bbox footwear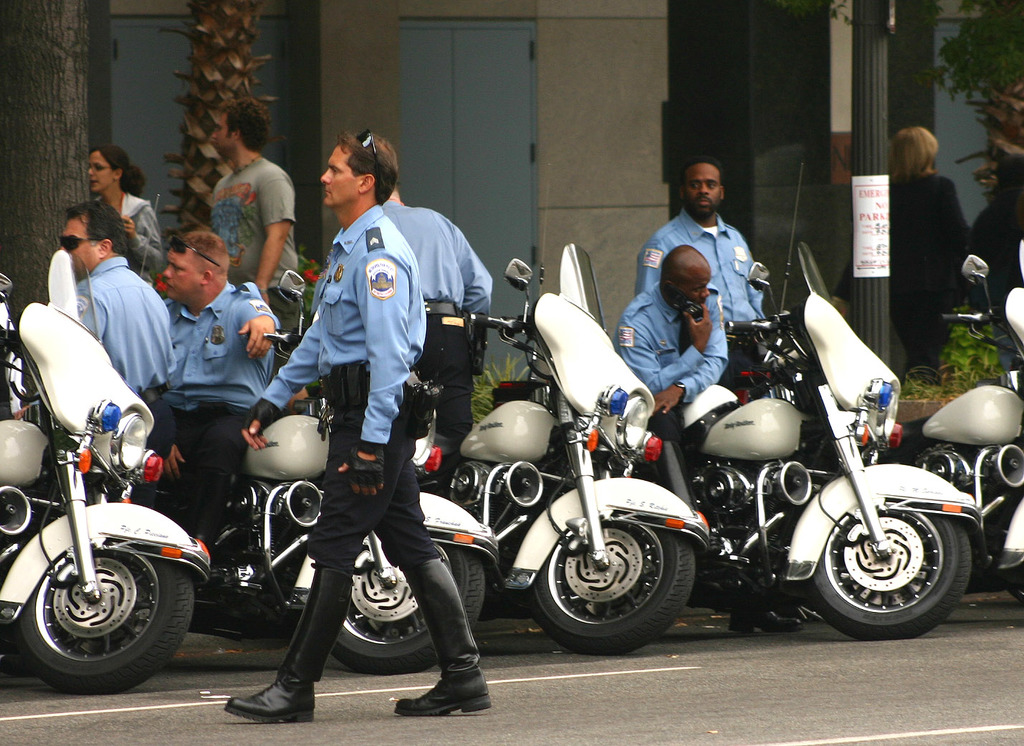
<region>409, 649, 486, 730</region>
